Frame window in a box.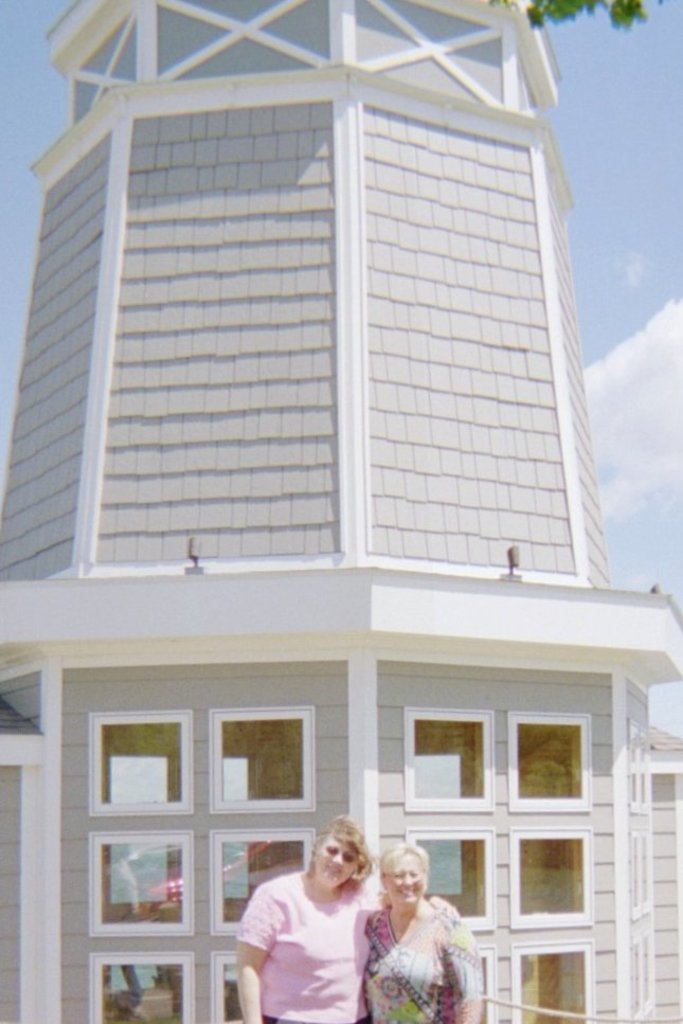
bbox=[90, 952, 194, 1022].
